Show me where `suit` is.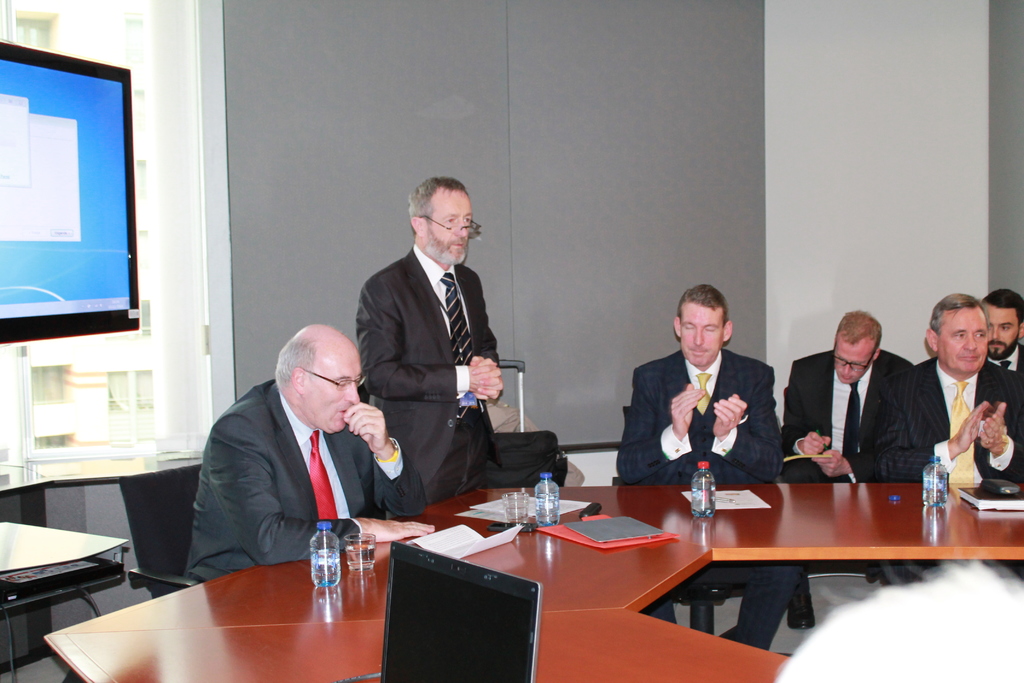
`suit` is at crop(991, 340, 1023, 369).
